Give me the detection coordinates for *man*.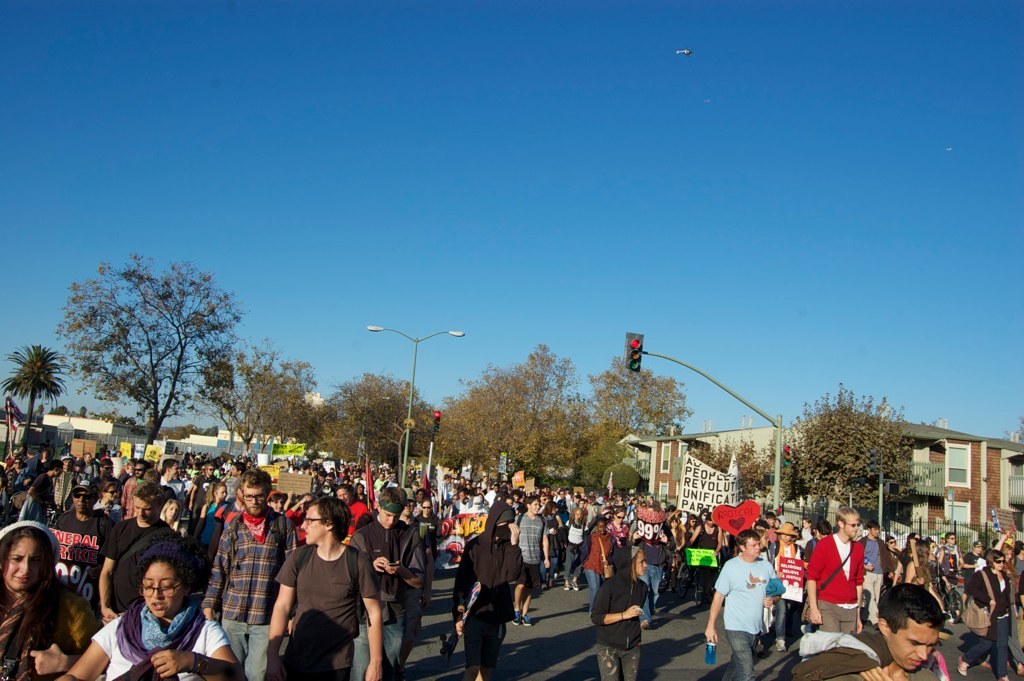
locate(804, 509, 865, 634).
